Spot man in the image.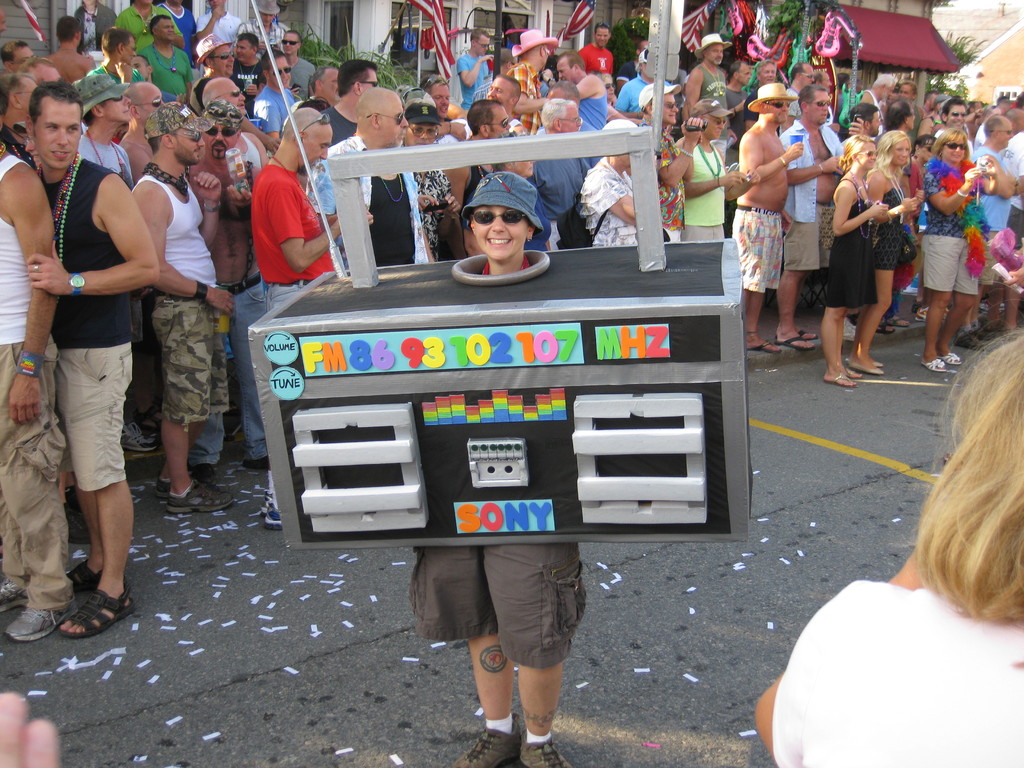
man found at (left=209, top=76, right=255, bottom=122).
